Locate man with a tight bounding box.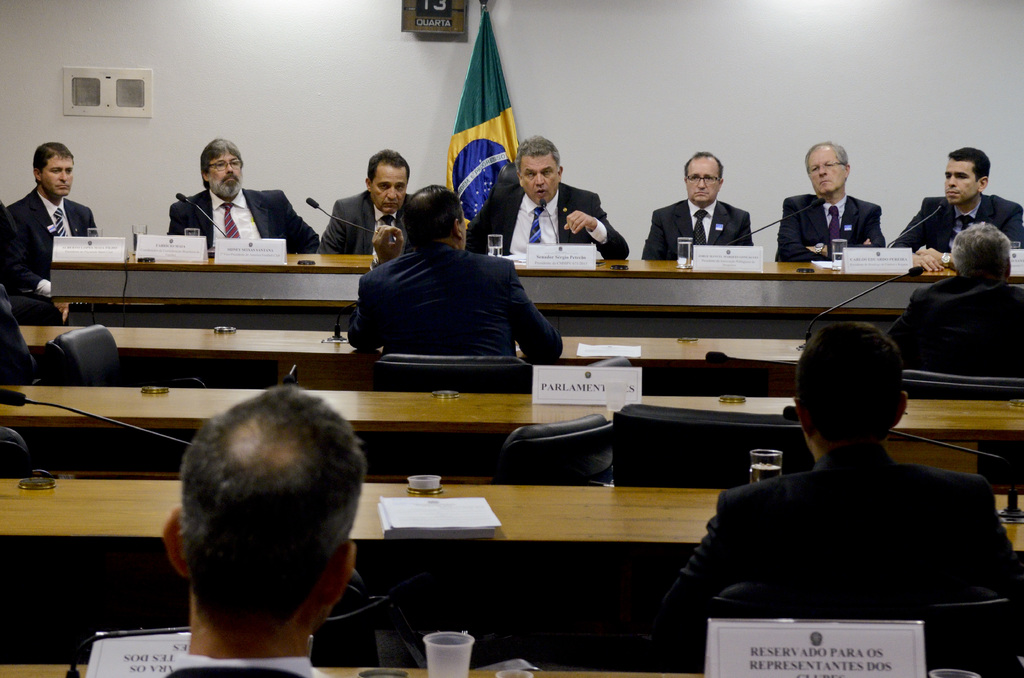
rect(643, 149, 751, 261).
